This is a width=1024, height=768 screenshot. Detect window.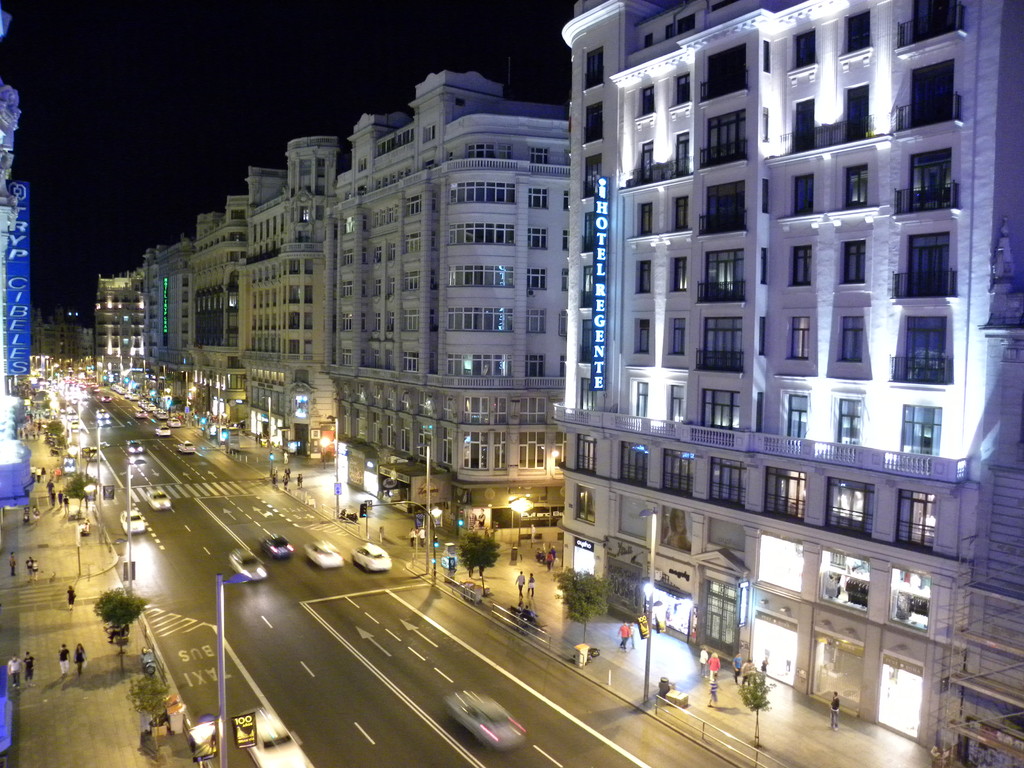
{"left": 372, "top": 202, "right": 394, "bottom": 227}.
